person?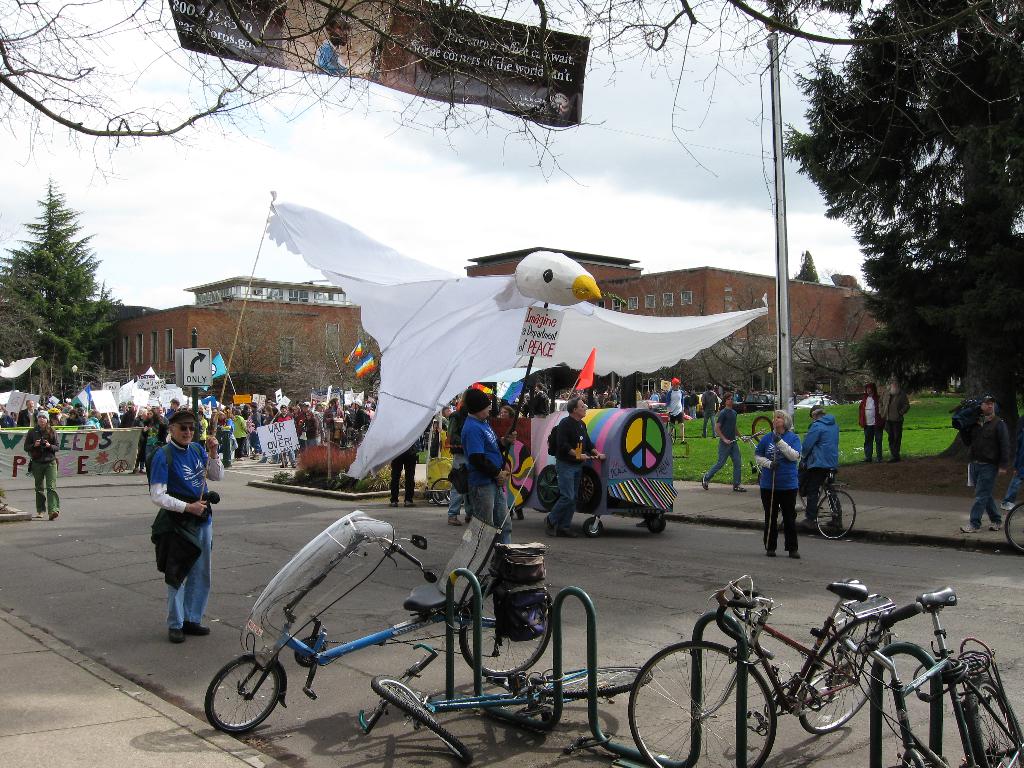
[left=961, top=389, right=1015, bottom=541]
